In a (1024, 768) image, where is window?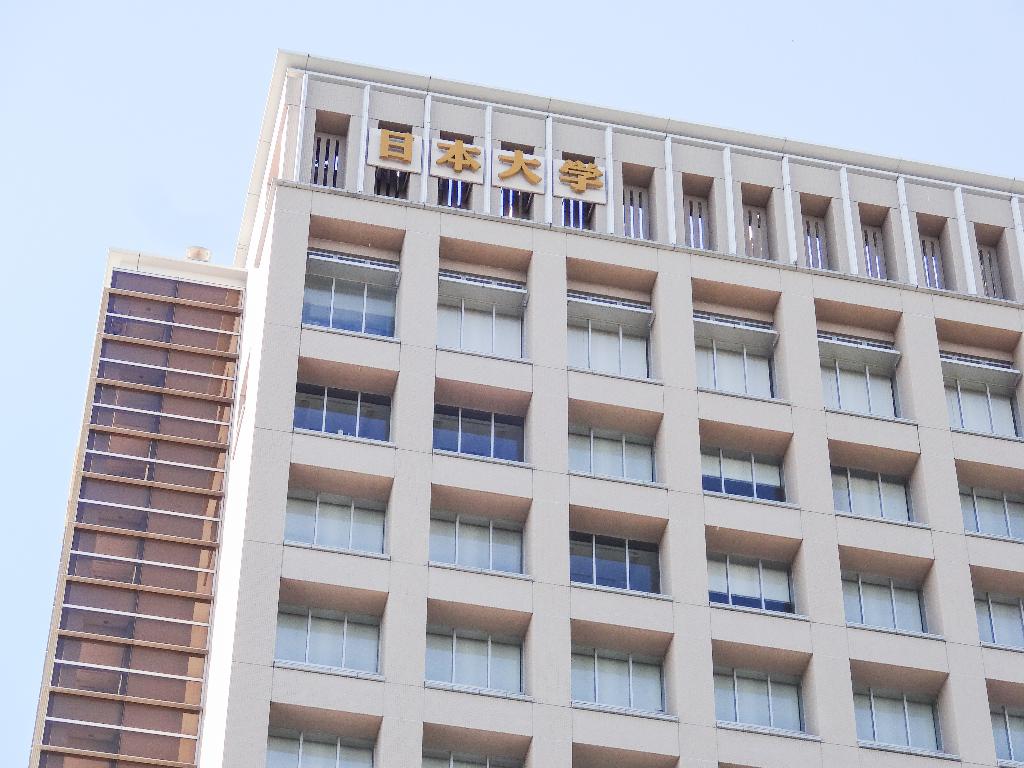
<bbox>938, 349, 1021, 442</bbox>.
